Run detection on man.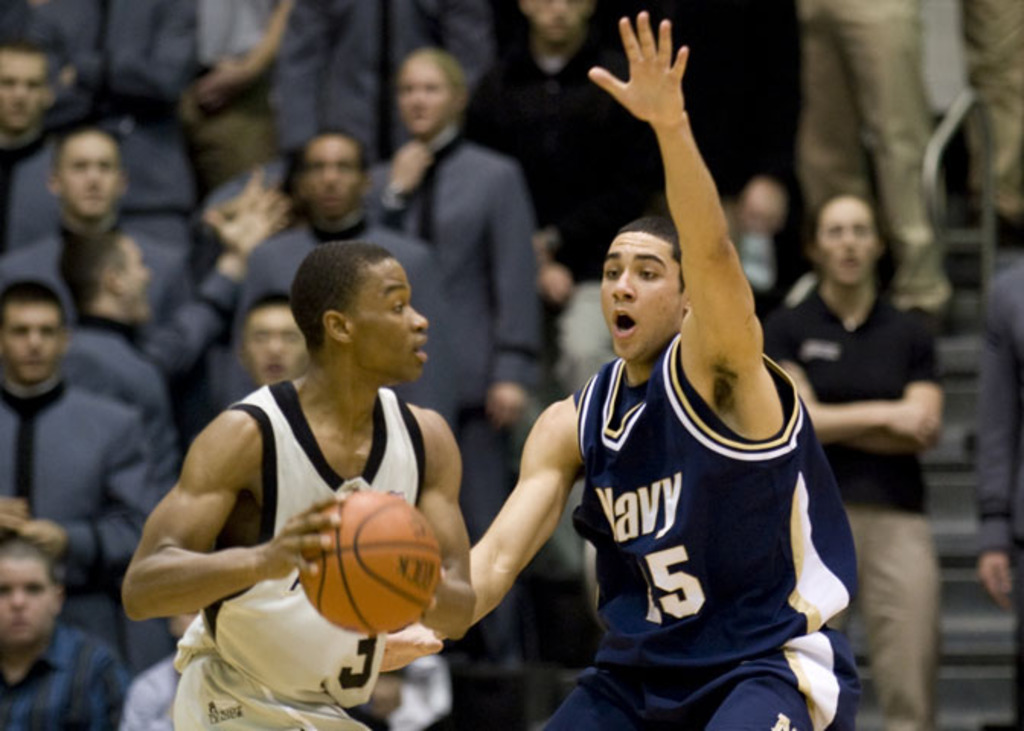
Result: BBox(61, 239, 247, 486).
